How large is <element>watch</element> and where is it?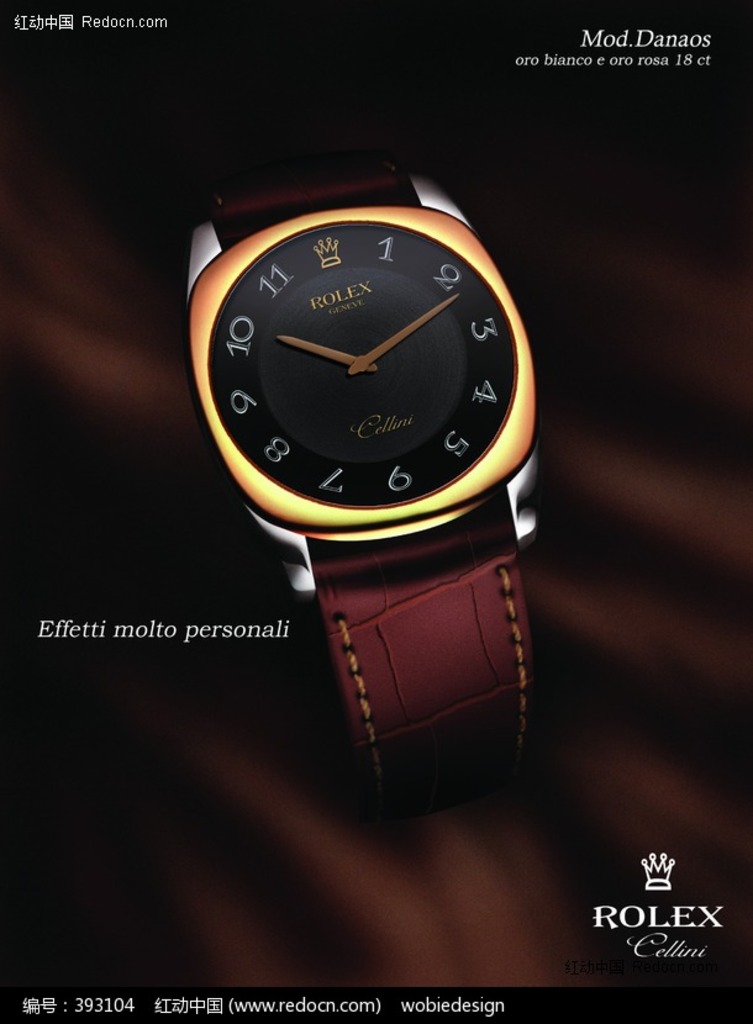
Bounding box: [left=180, top=168, right=542, bottom=783].
